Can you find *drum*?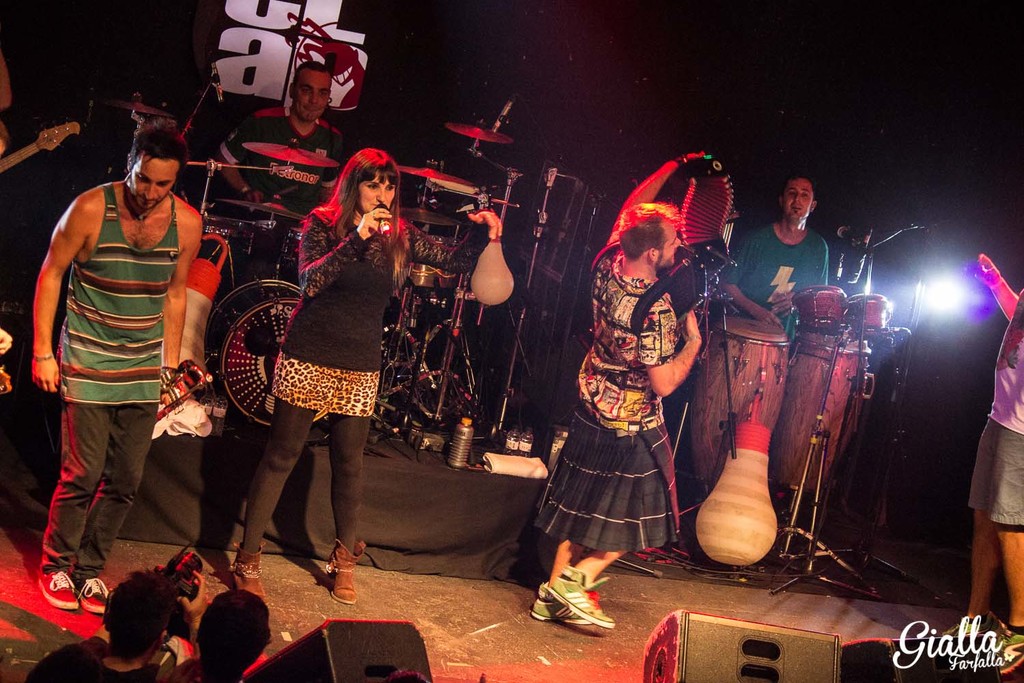
Yes, bounding box: [848,297,892,337].
